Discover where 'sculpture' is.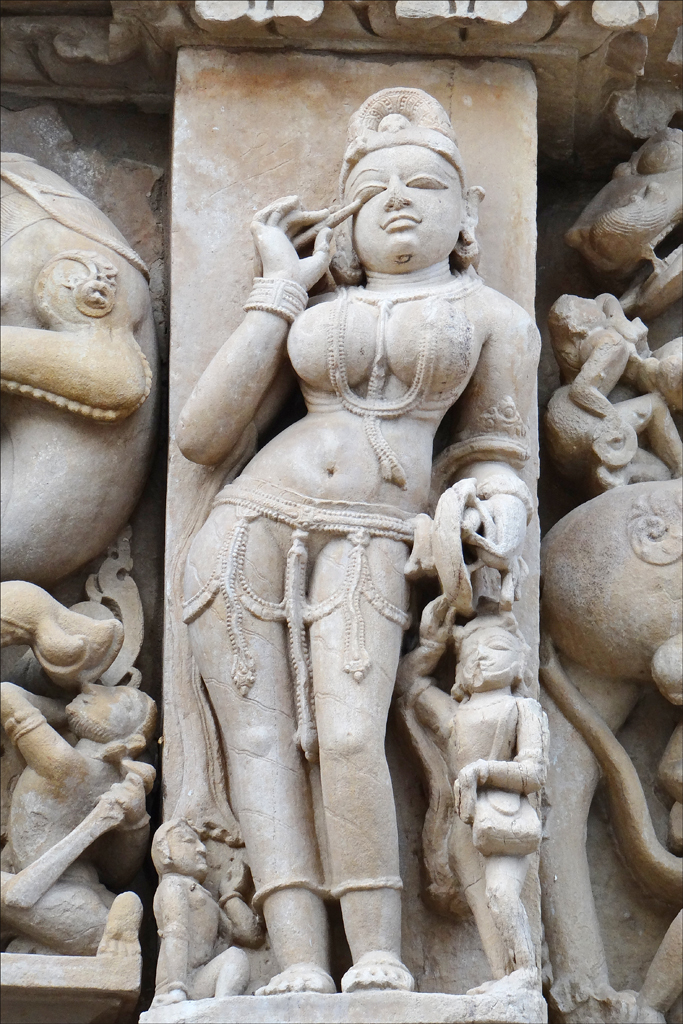
Discovered at <region>152, 812, 259, 1003</region>.
